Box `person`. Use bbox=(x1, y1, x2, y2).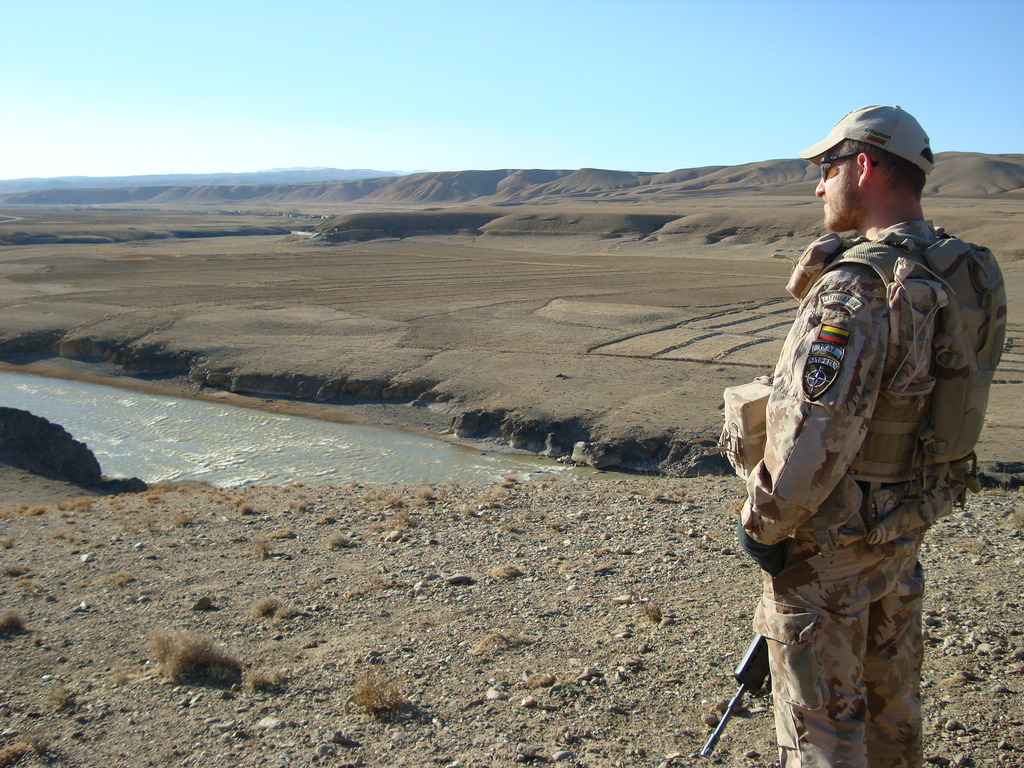
bbox=(732, 118, 1000, 760).
